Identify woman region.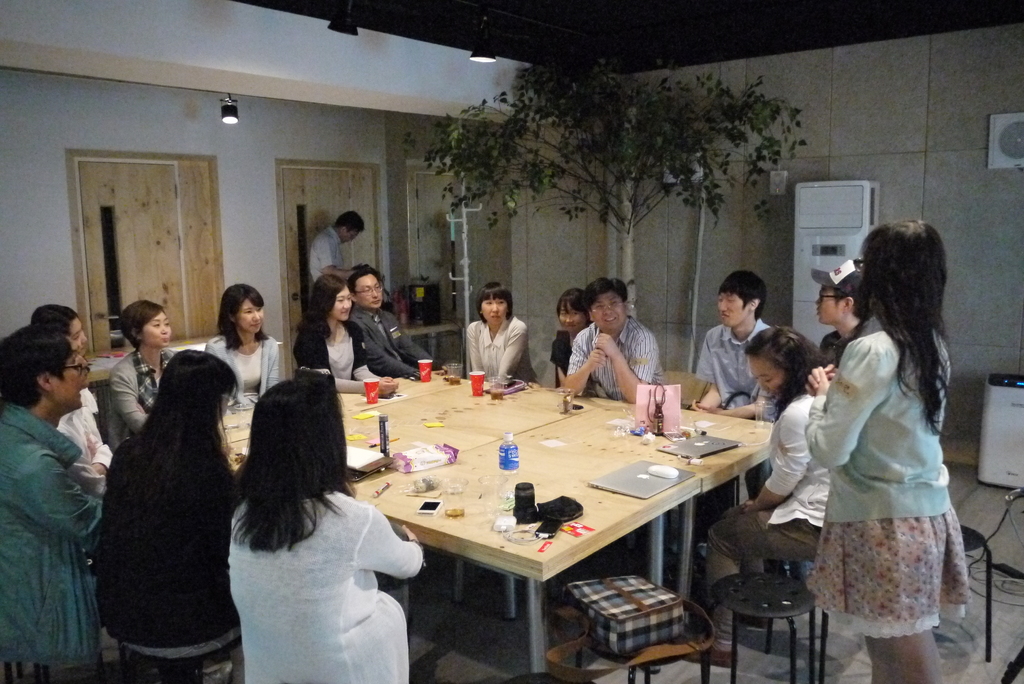
Region: (x1=202, y1=282, x2=283, y2=412).
